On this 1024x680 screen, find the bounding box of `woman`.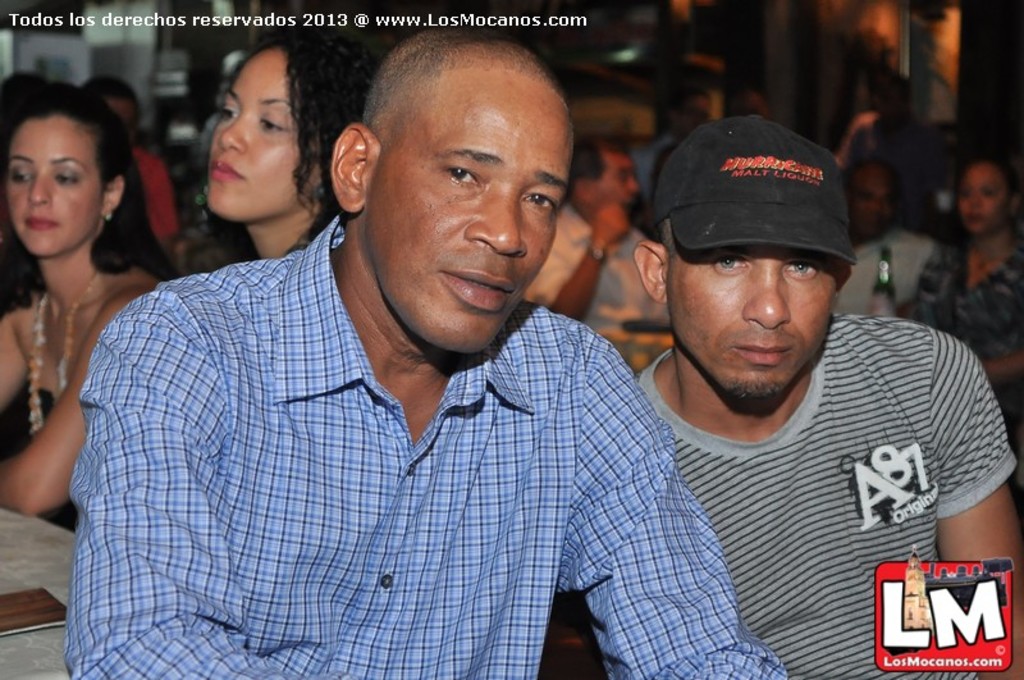
Bounding box: box(0, 40, 175, 584).
